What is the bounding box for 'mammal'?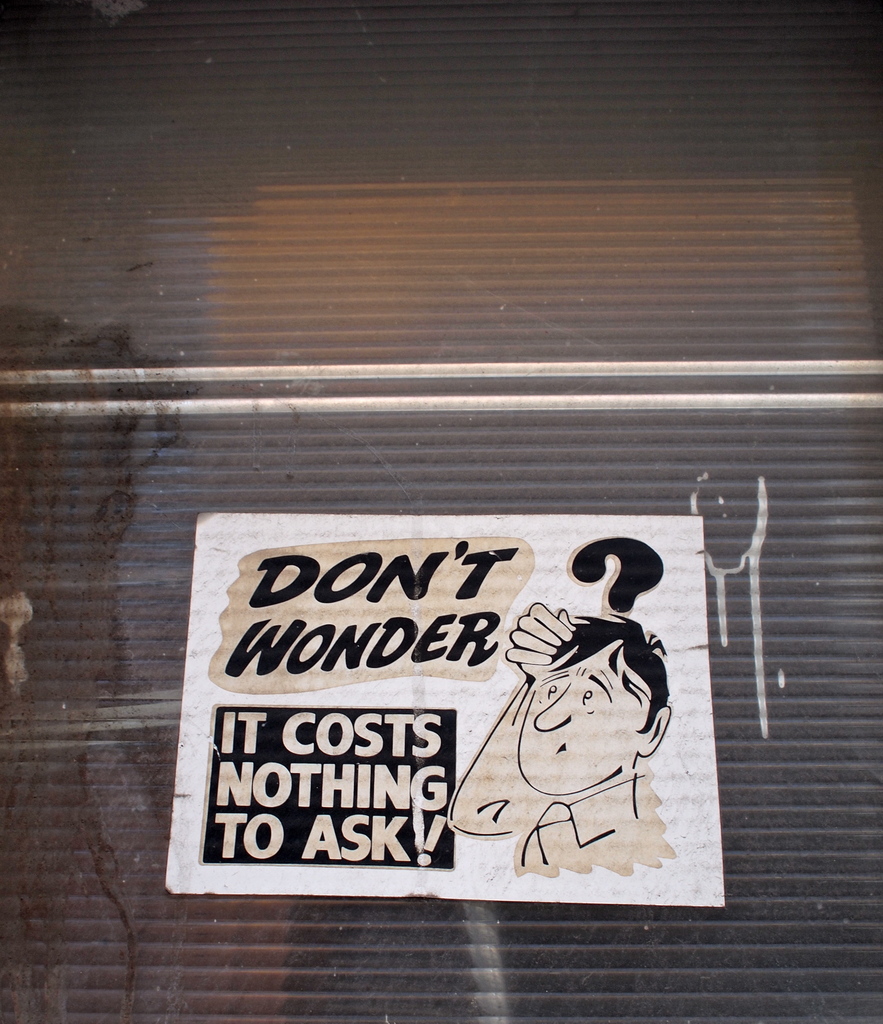
region(469, 576, 700, 877).
